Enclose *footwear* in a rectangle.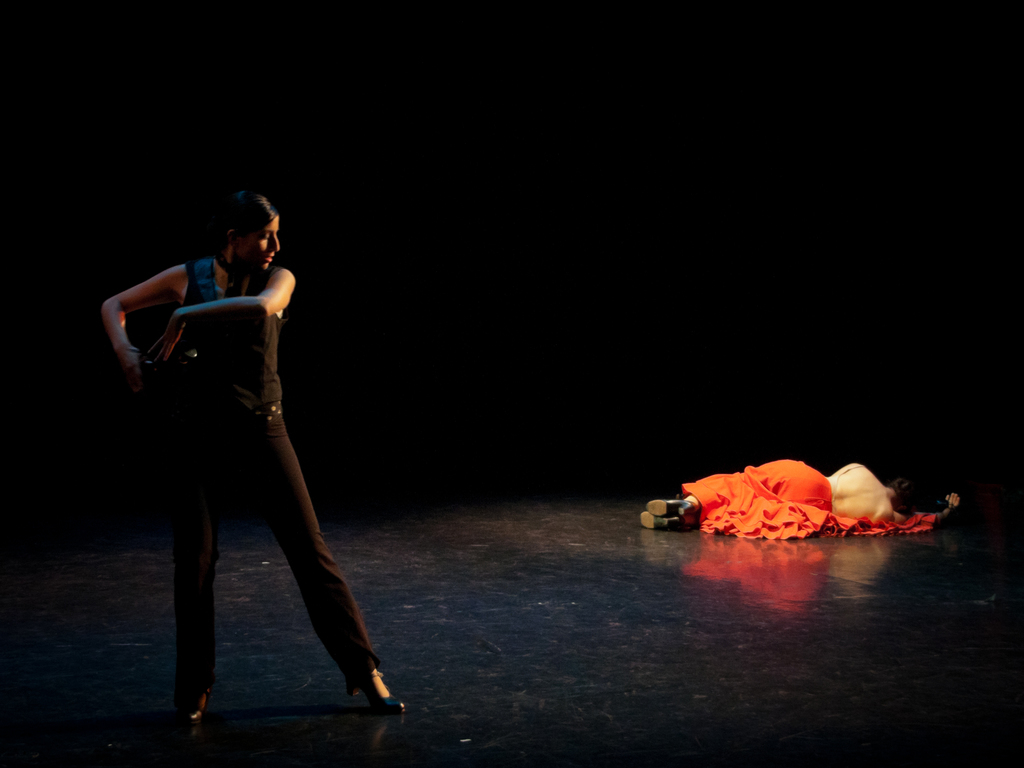
[x1=185, y1=687, x2=210, y2=726].
